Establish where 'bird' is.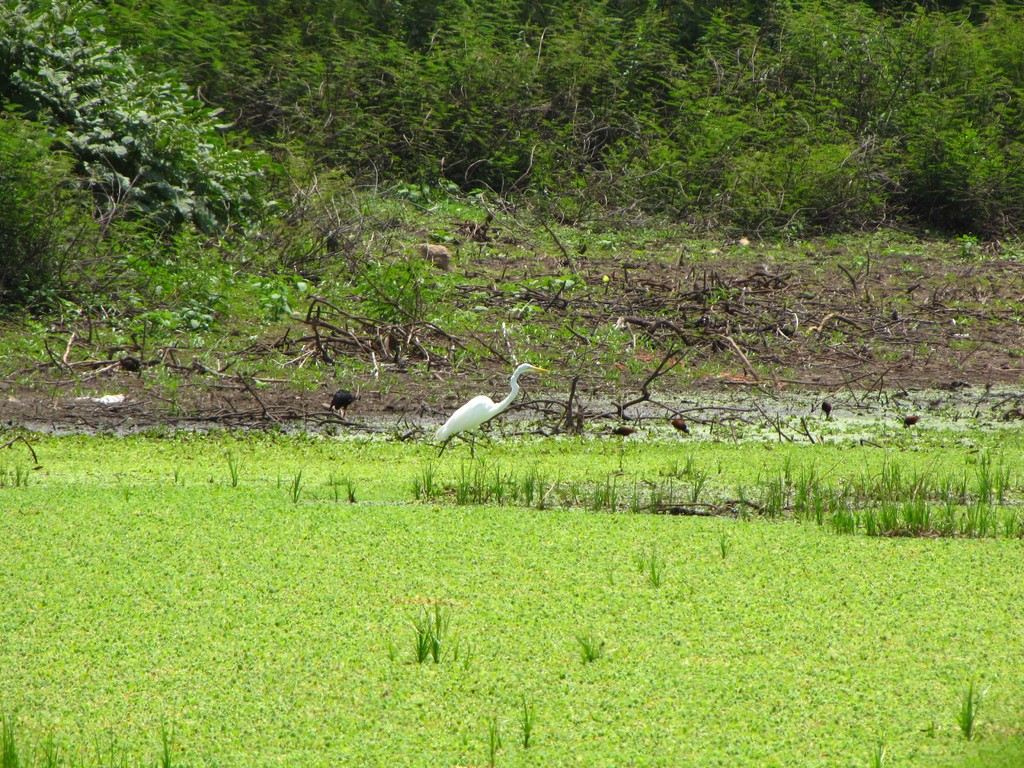
Established at [435,353,550,468].
